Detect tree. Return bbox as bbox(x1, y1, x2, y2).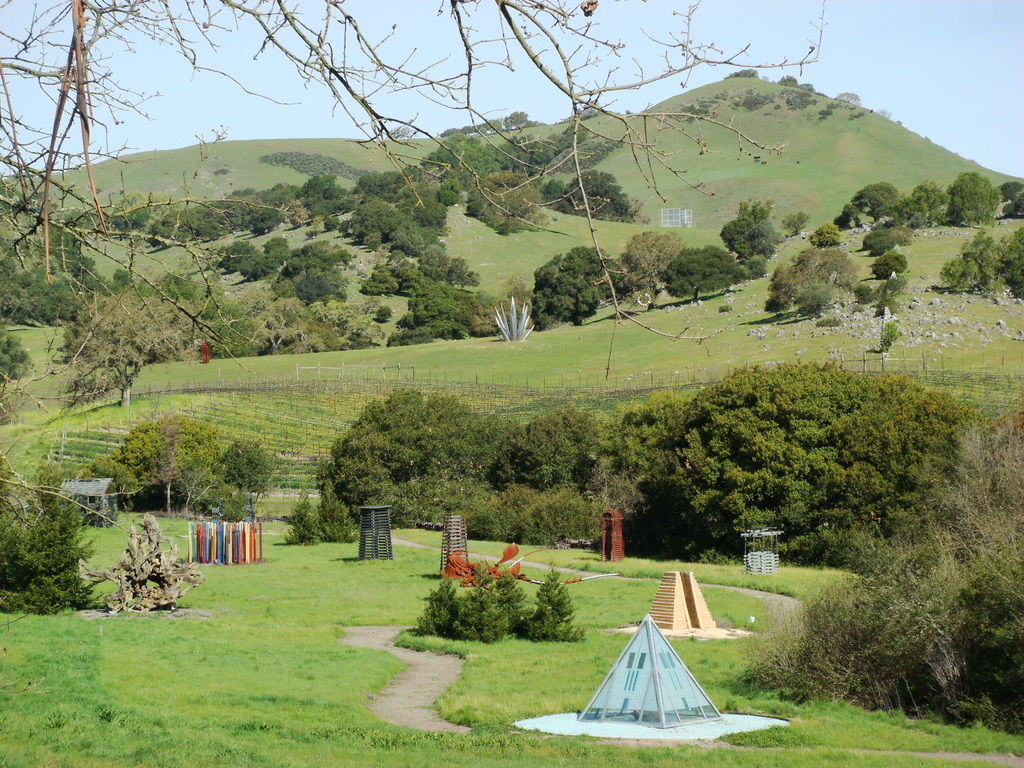
bbox(943, 225, 1021, 296).
